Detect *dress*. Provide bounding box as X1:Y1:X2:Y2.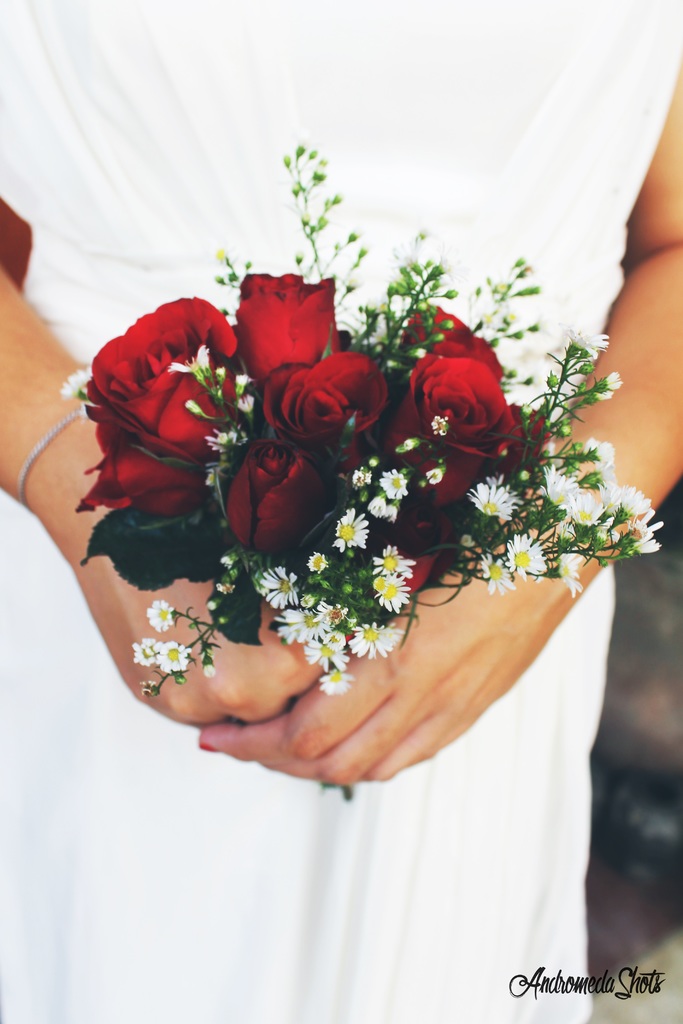
0:0:682:1023.
